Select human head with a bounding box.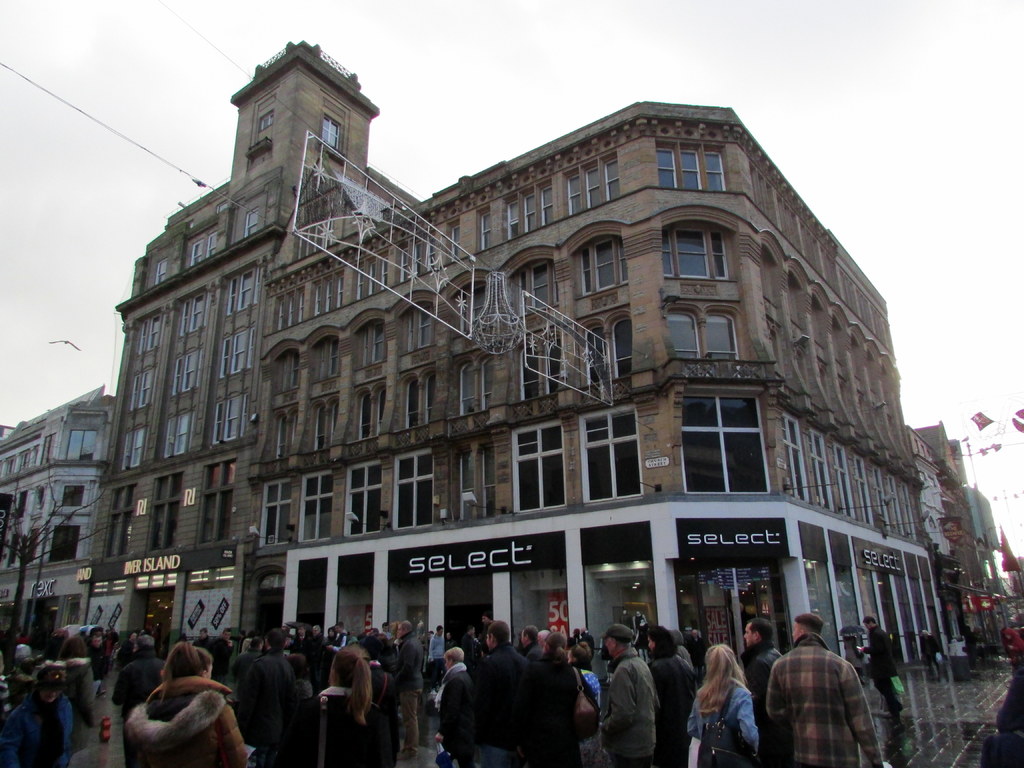
box=[265, 626, 287, 651].
